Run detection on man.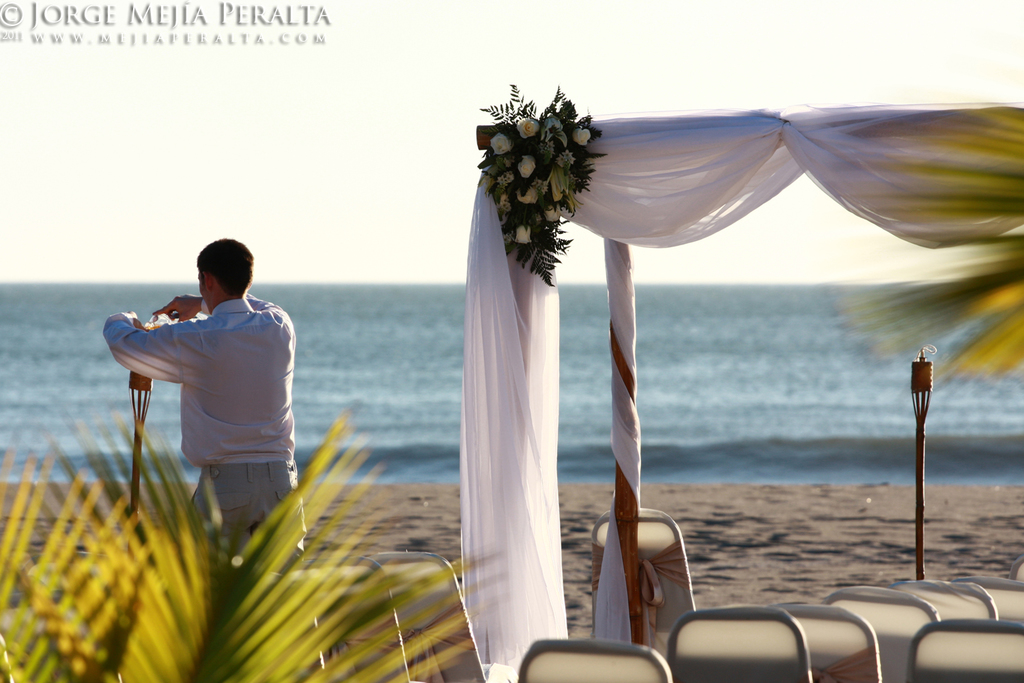
Result: [x1=102, y1=240, x2=316, y2=530].
